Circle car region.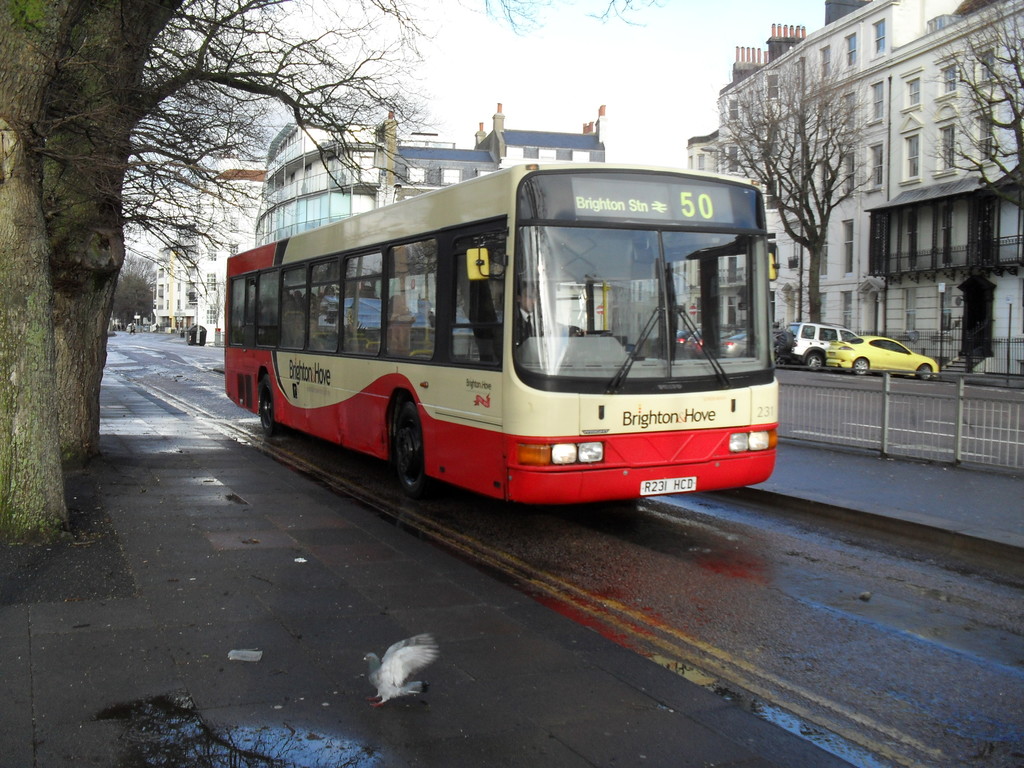
Region: locate(789, 323, 862, 369).
